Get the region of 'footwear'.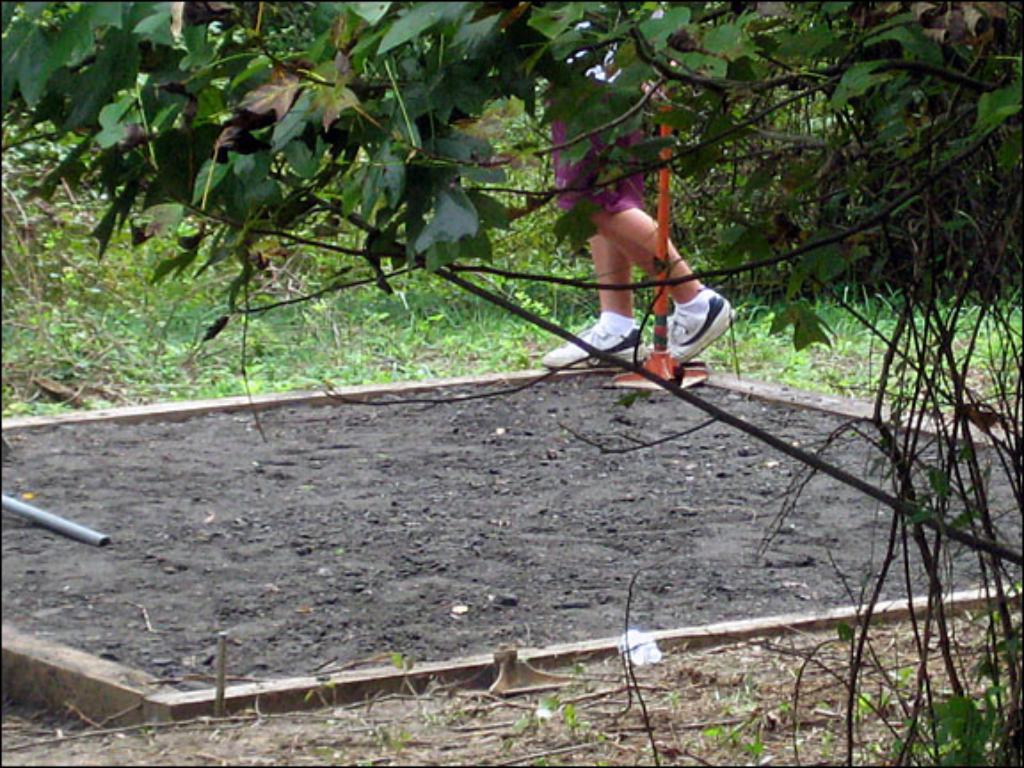
BBox(635, 281, 724, 373).
